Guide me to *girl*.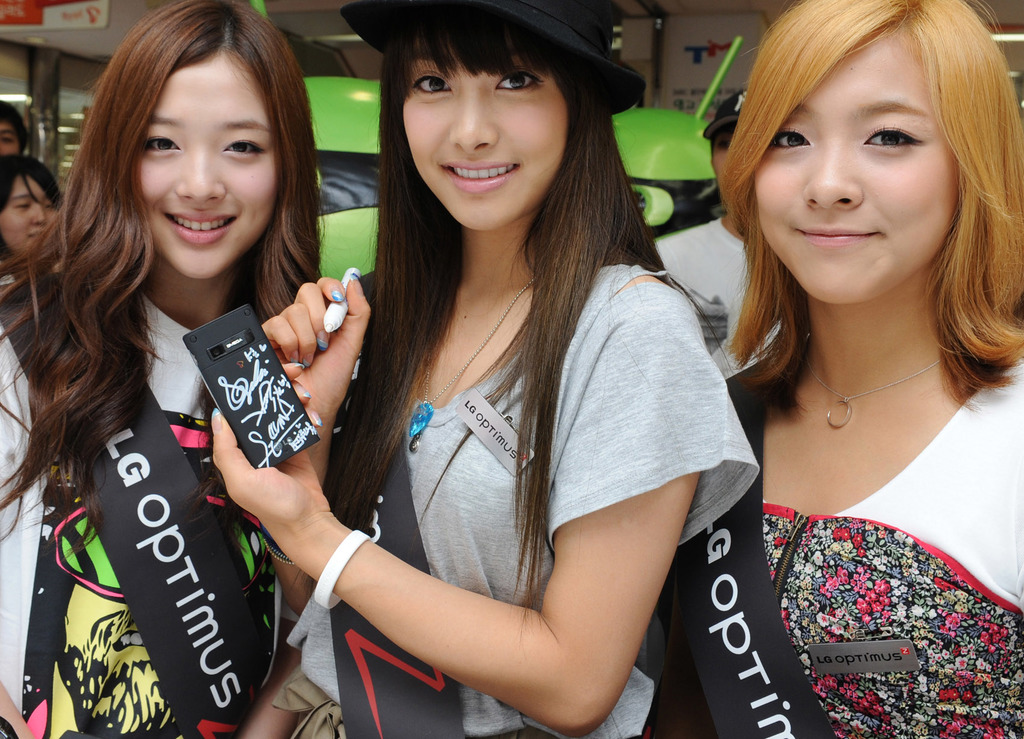
Guidance: [0,152,64,270].
